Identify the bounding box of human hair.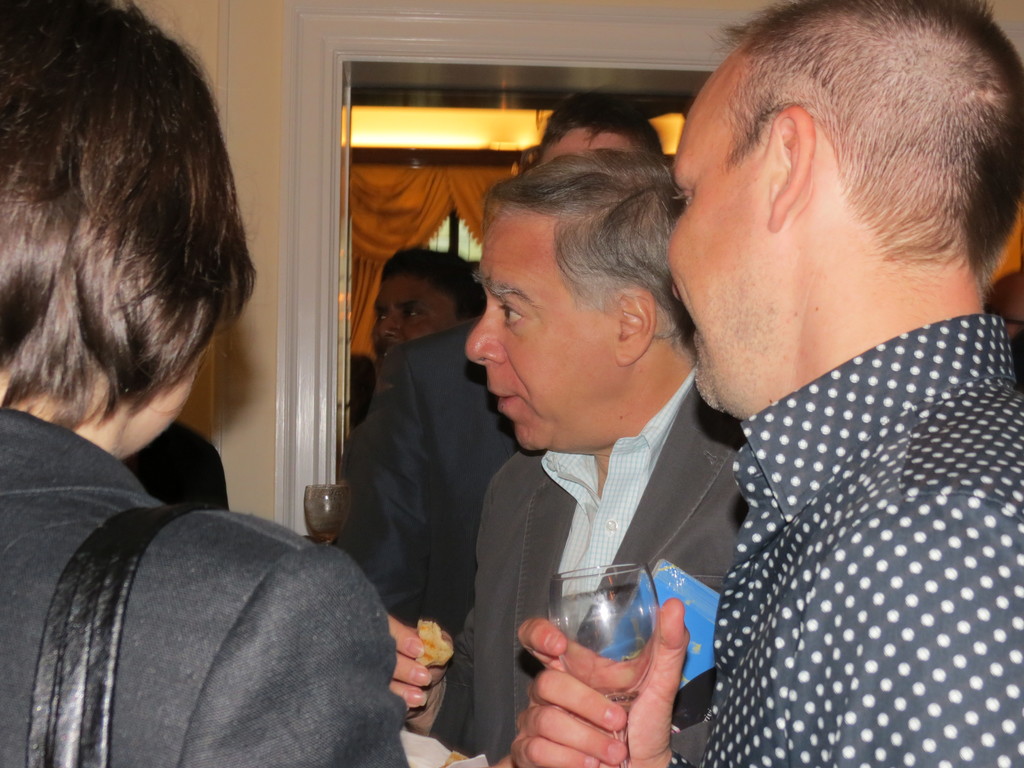
bbox=[716, 0, 1023, 301].
